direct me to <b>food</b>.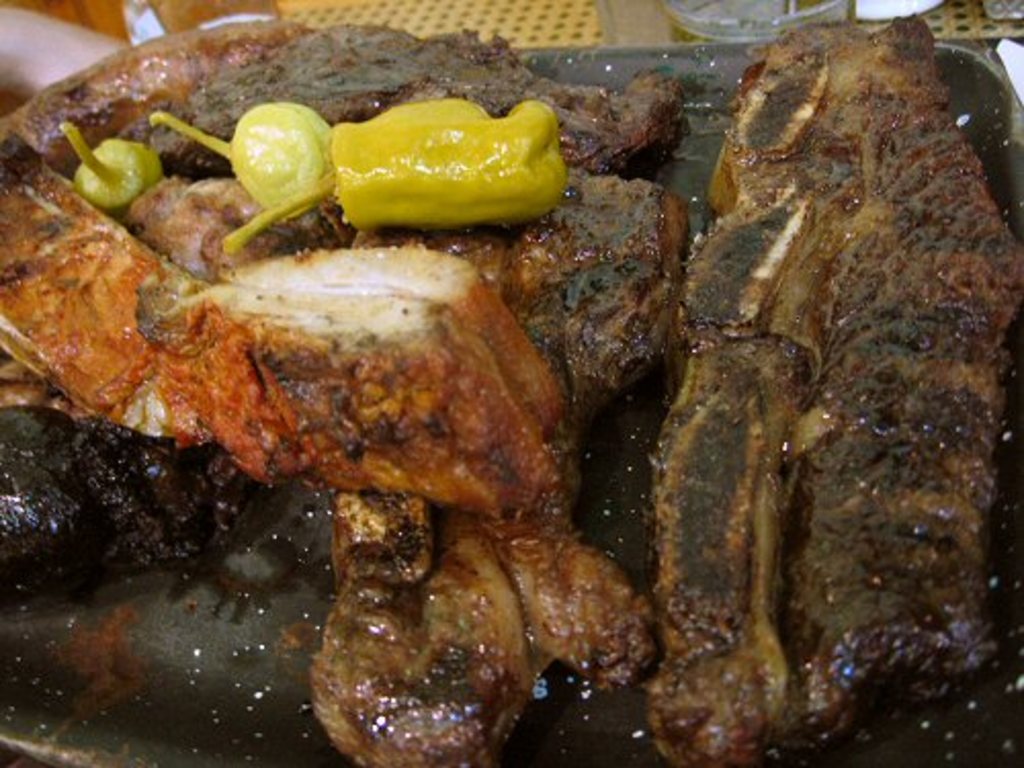
Direction: [x1=635, y1=49, x2=1016, y2=745].
